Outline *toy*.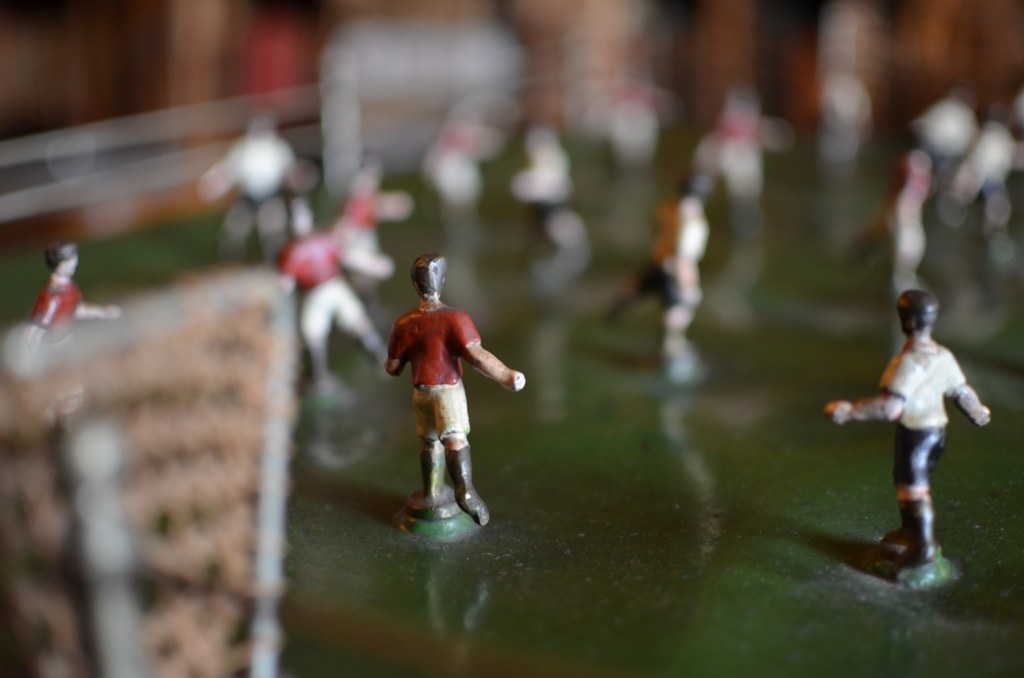
Outline: locate(196, 112, 319, 262).
